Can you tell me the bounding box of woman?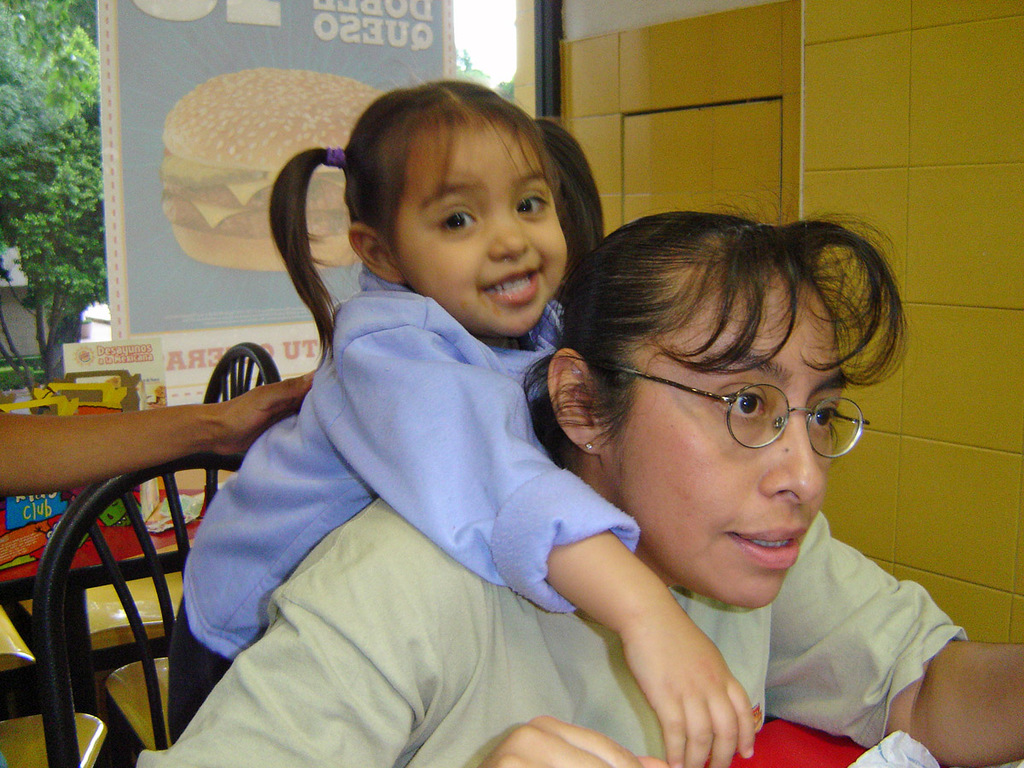
183,122,806,759.
